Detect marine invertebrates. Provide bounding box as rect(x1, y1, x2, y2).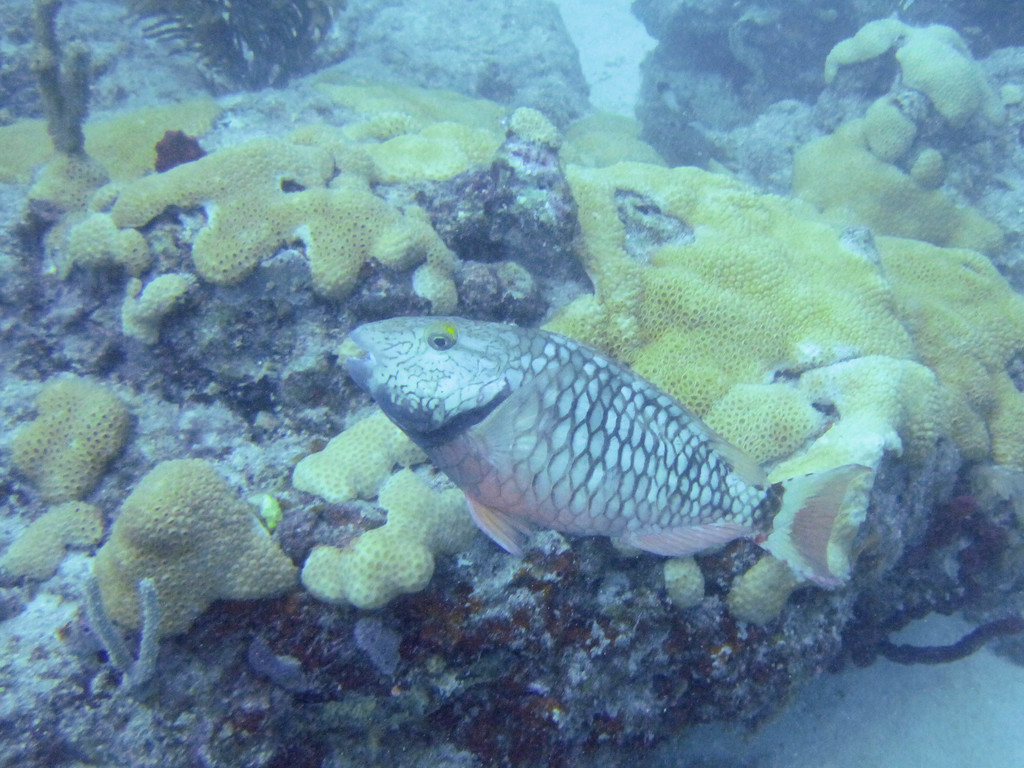
rect(532, 97, 913, 504).
